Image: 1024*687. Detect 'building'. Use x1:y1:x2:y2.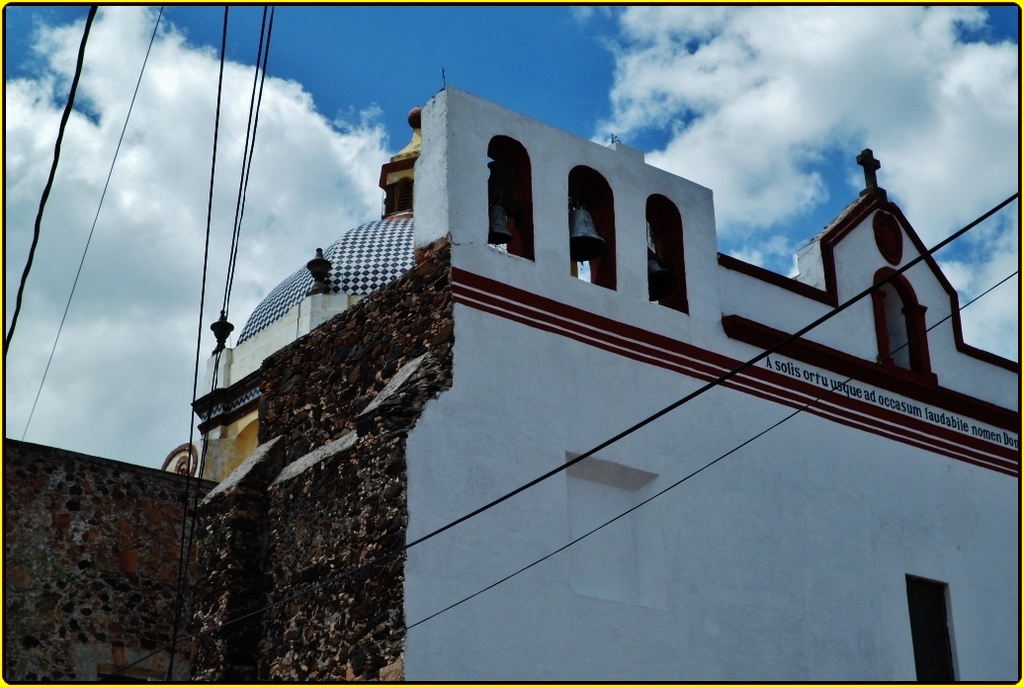
3:75:1023:684.
